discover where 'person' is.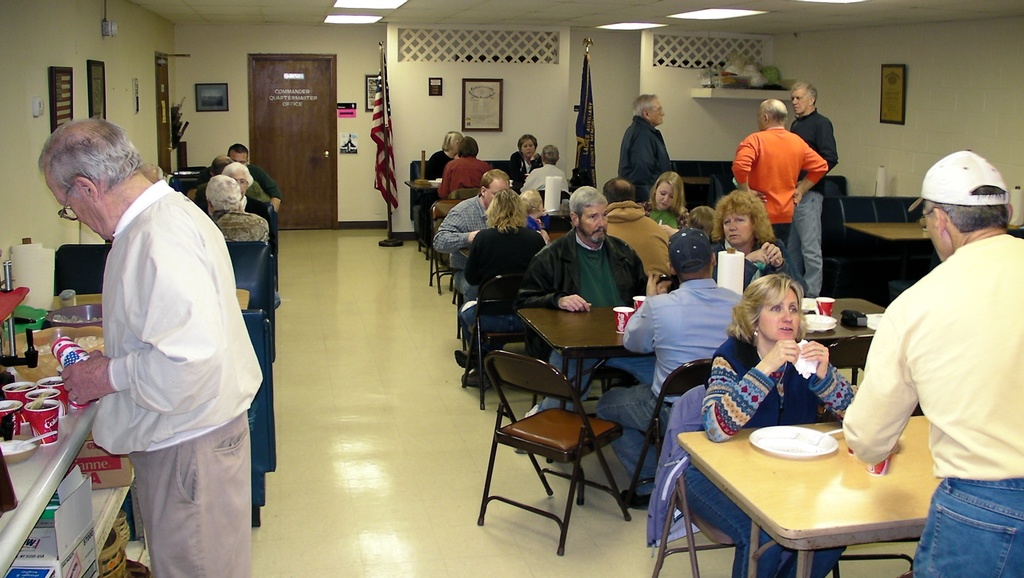
Discovered at select_region(600, 173, 674, 290).
